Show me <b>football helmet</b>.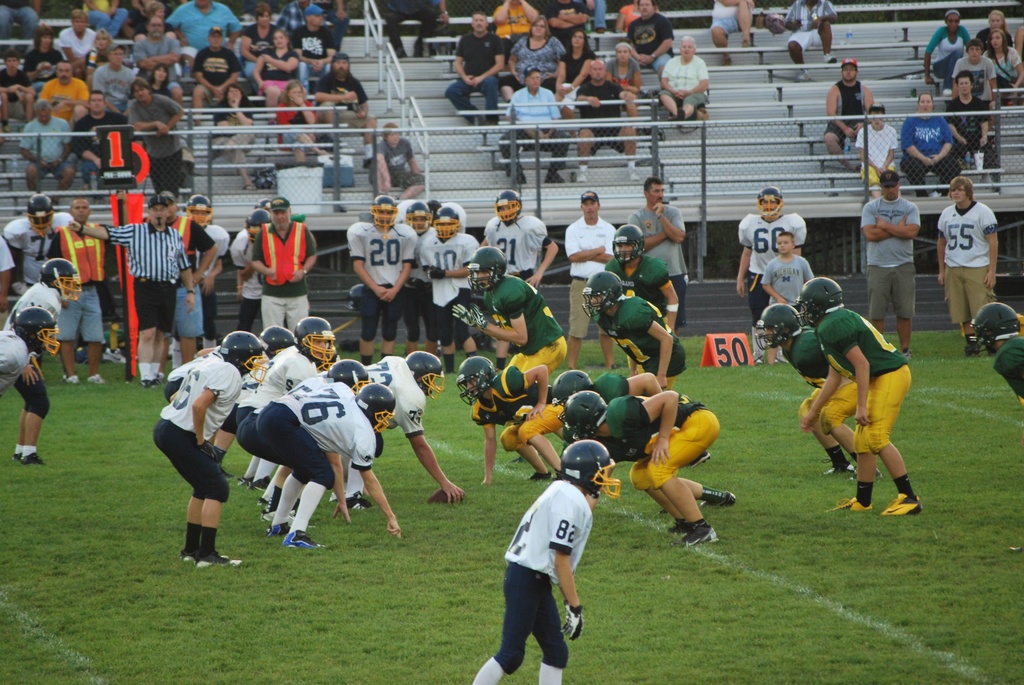
<b>football helmet</b> is here: detection(559, 439, 626, 504).
